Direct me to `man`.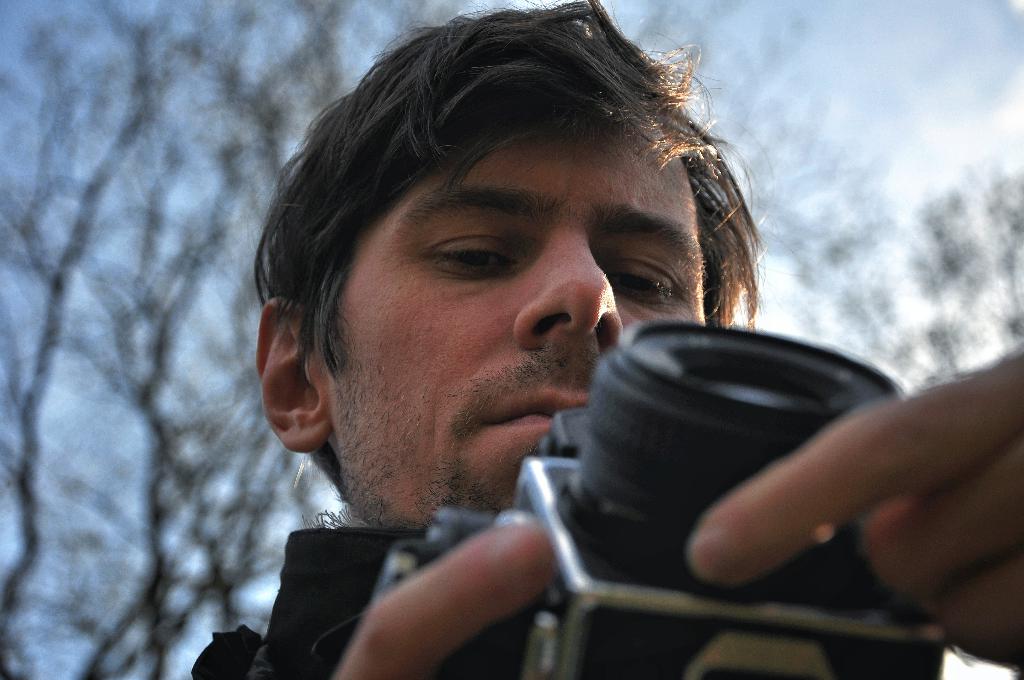
Direction: 145,38,999,664.
